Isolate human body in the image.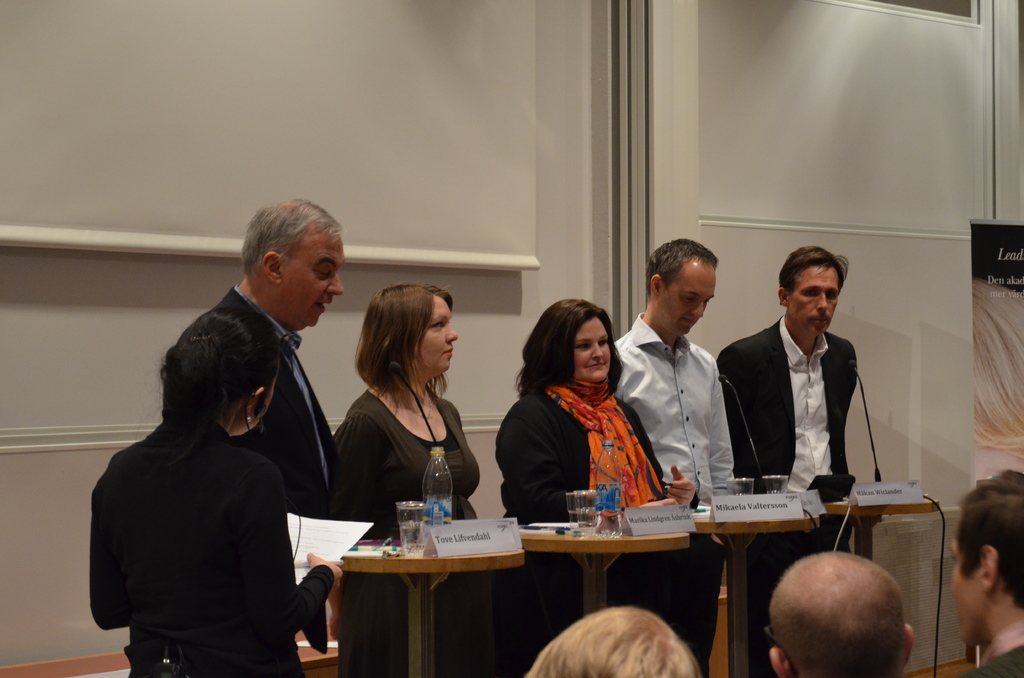
Isolated region: {"left": 612, "top": 236, "right": 744, "bottom": 676}.
